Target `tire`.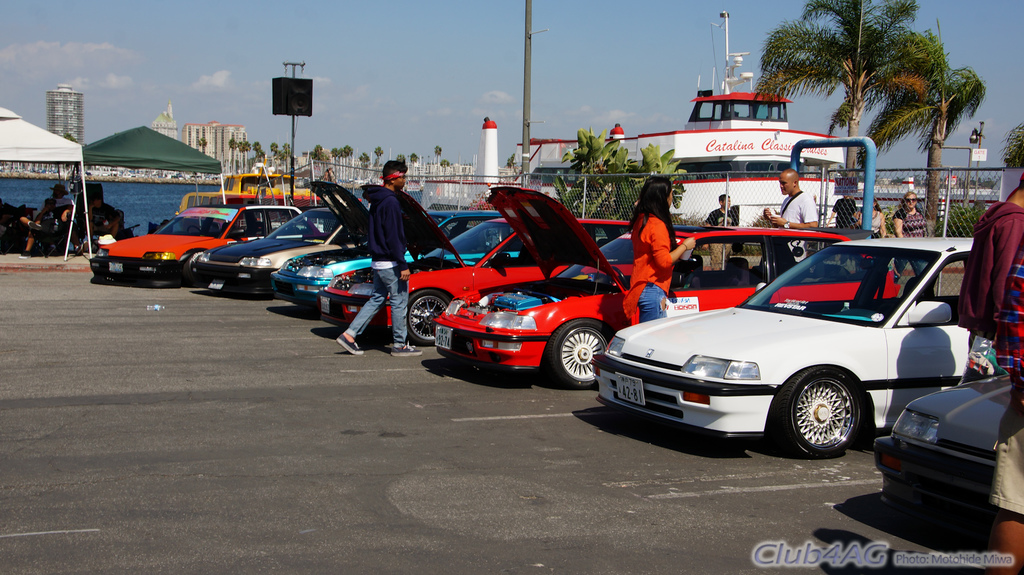
Target region: [771, 368, 860, 458].
